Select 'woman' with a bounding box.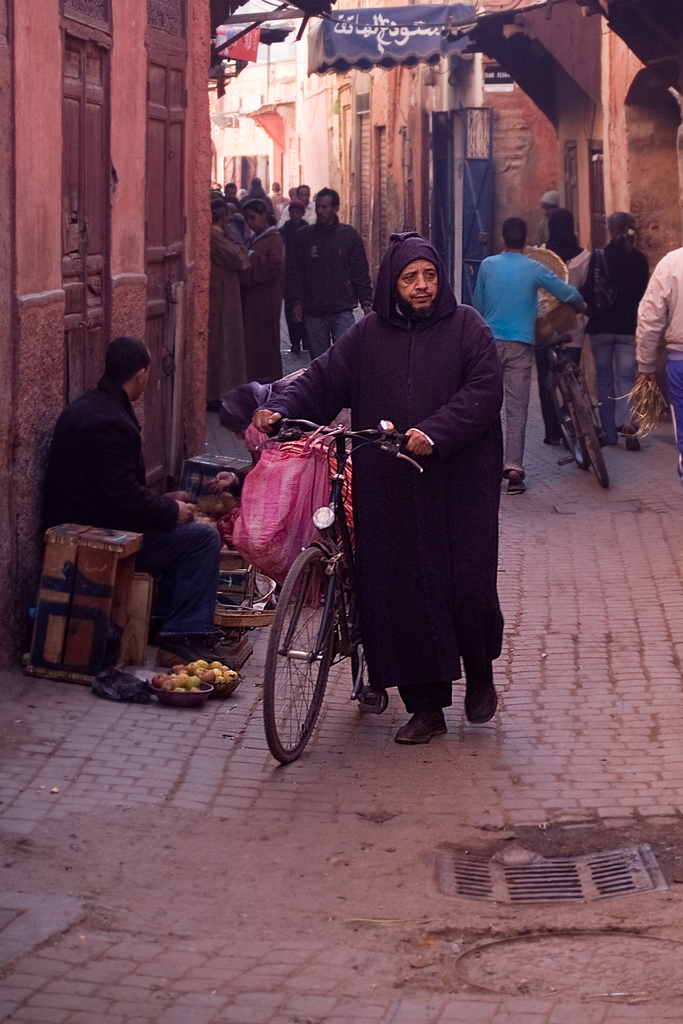
532:211:588:450.
